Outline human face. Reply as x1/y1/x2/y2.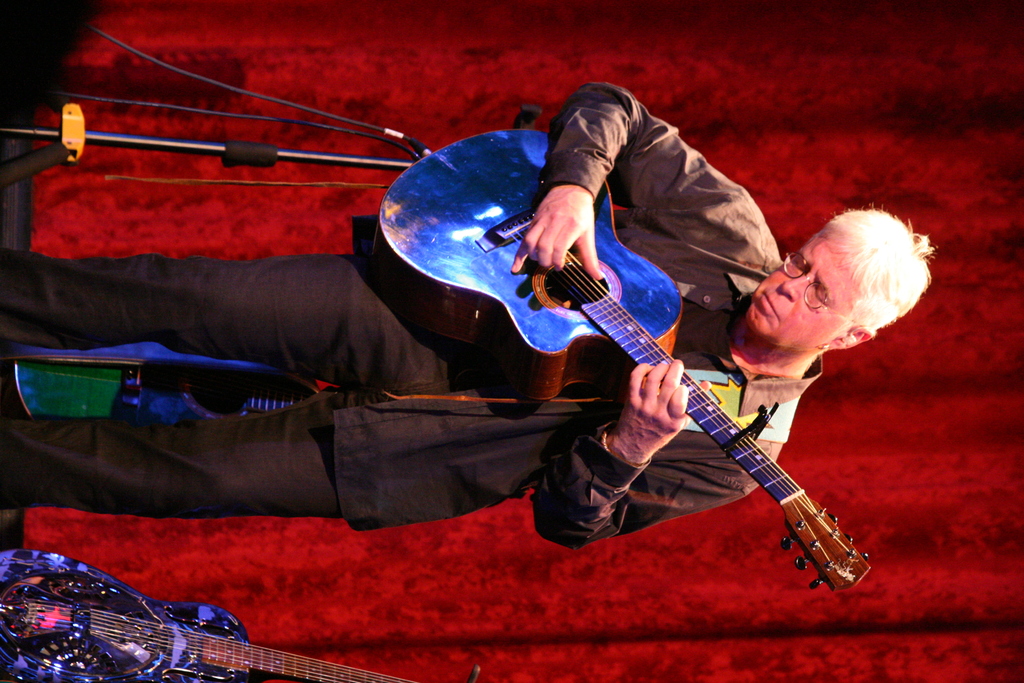
746/224/862/354.
